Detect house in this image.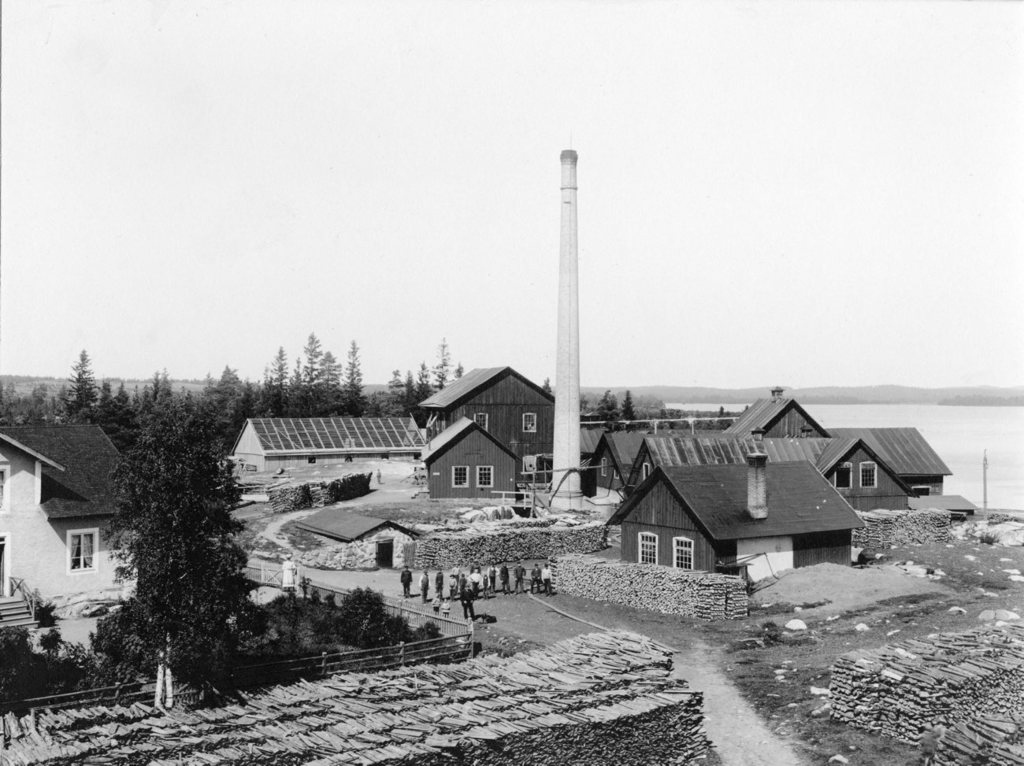
Detection: region(621, 416, 958, 509).
